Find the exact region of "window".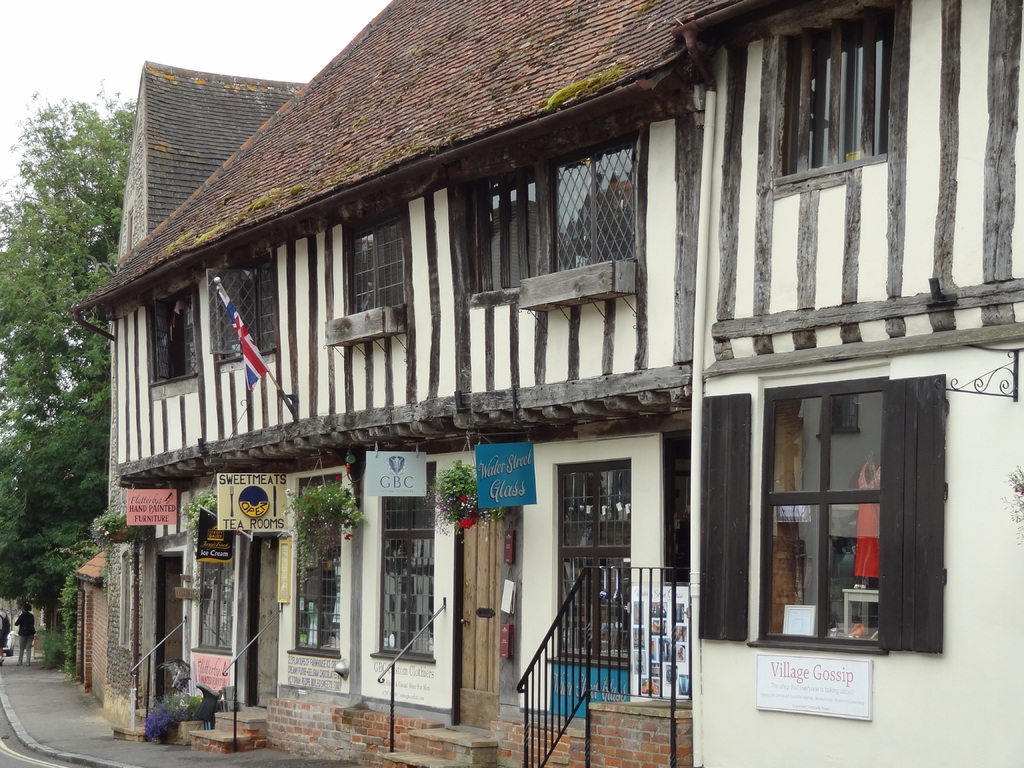
Exact region: 318/206/410/353.
